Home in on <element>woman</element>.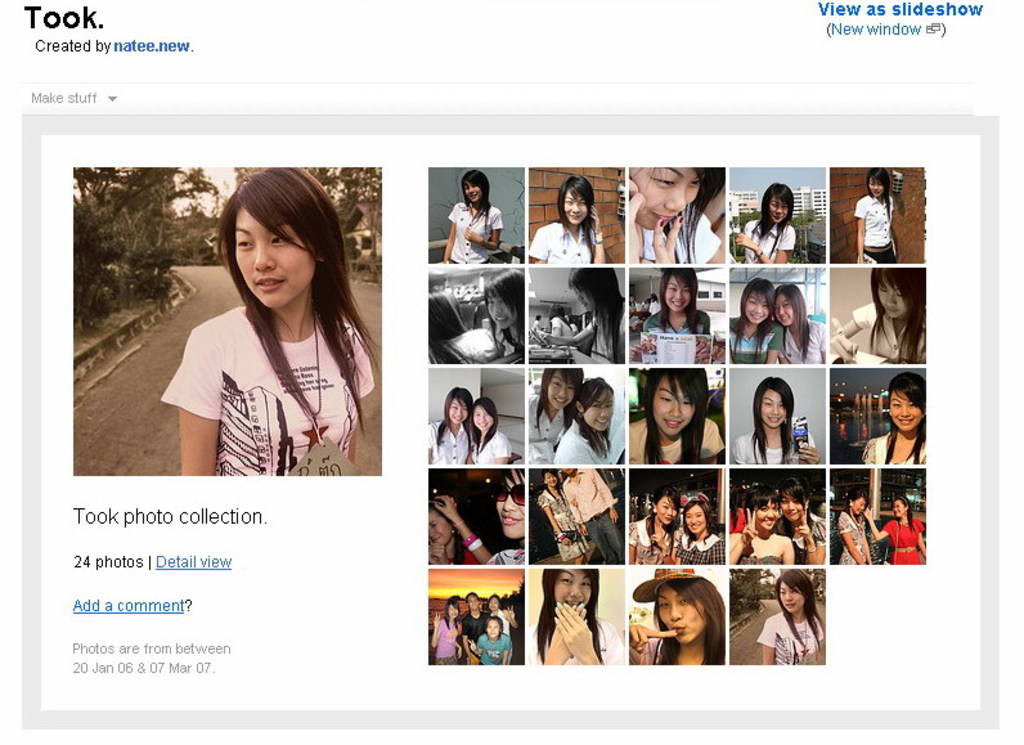
Homed in at (425, 383, 473, 462).
